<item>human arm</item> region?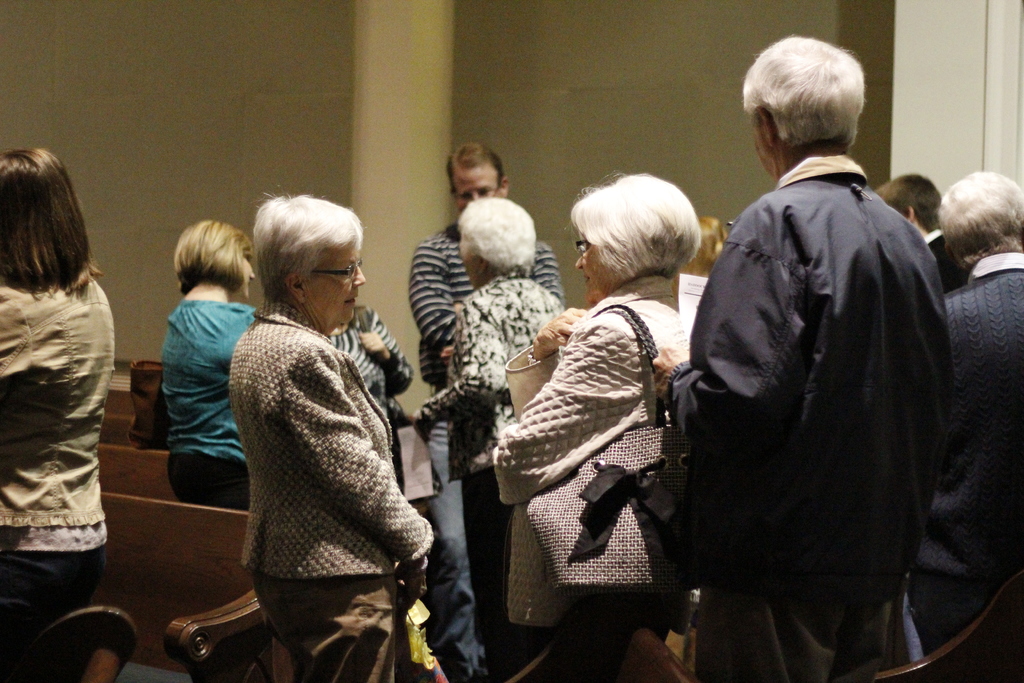
(408, 243, 461, 343)
